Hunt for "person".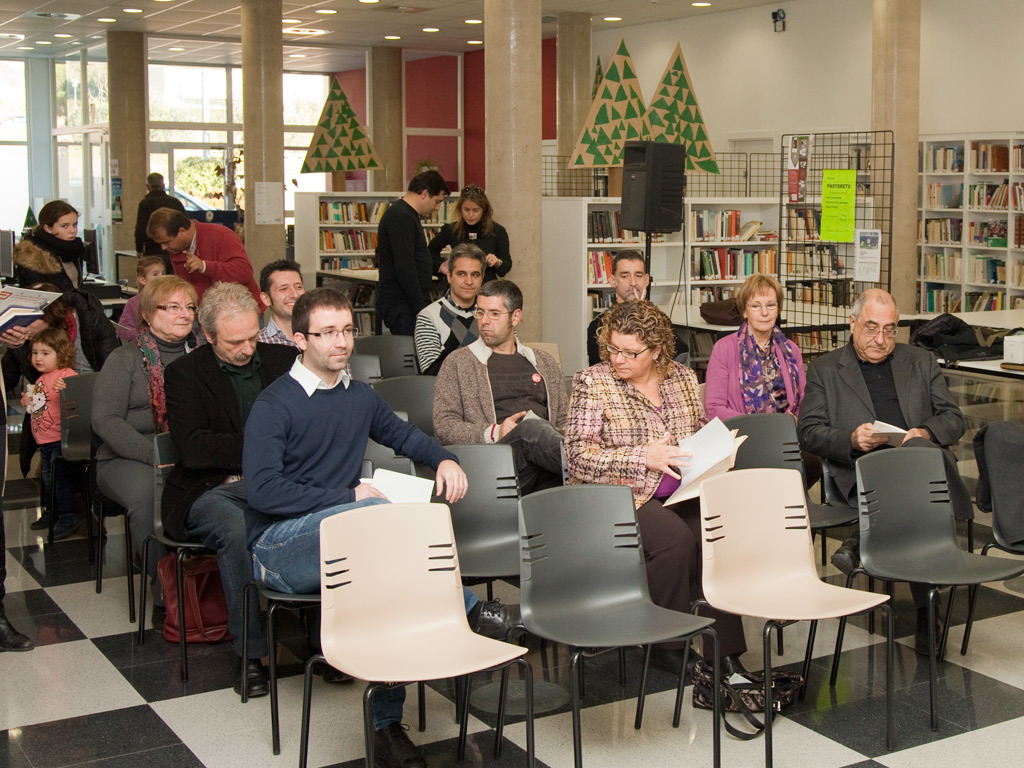
Hunted down at [left=18, top=326, right=80, bottom=531].
